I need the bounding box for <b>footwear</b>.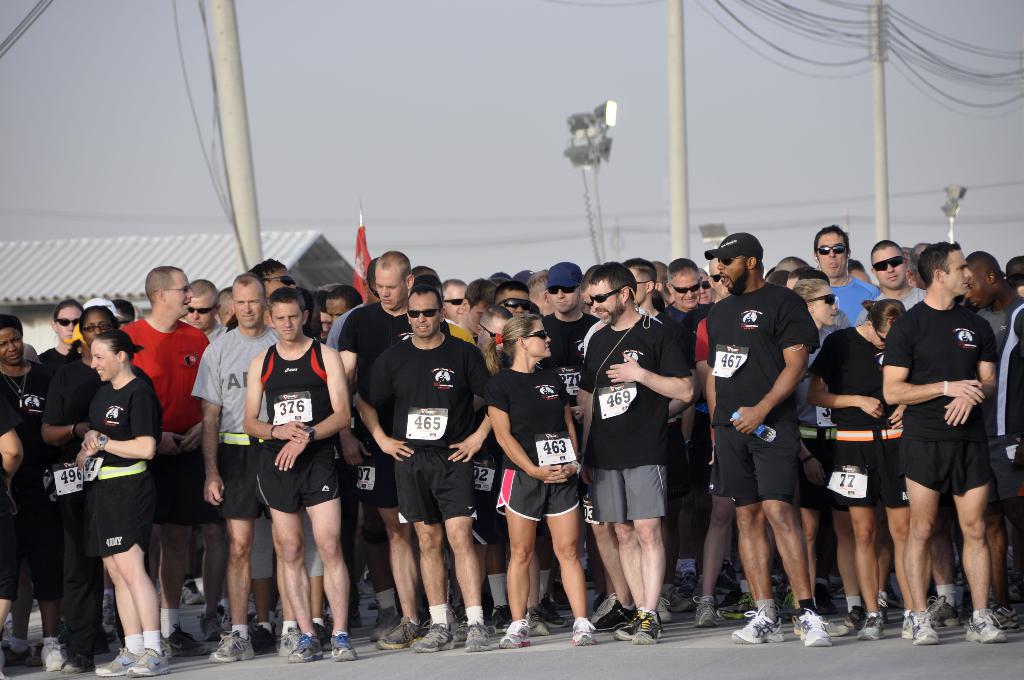
Here it is: box(179, 584, 204, 603).
